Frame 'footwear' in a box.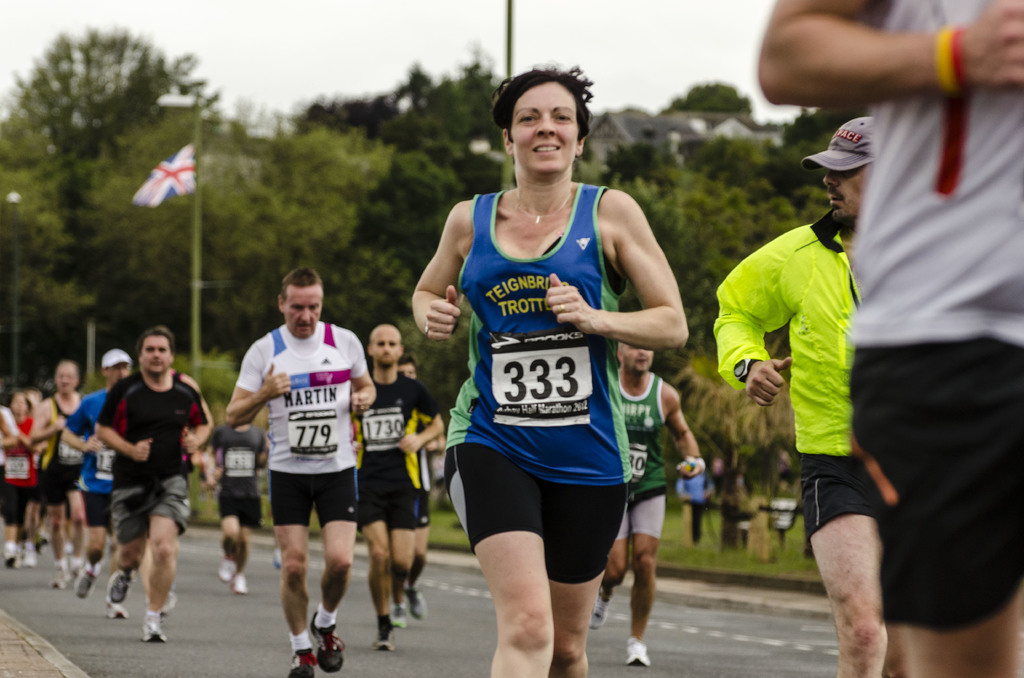
region(58, 562, 70, 588).
